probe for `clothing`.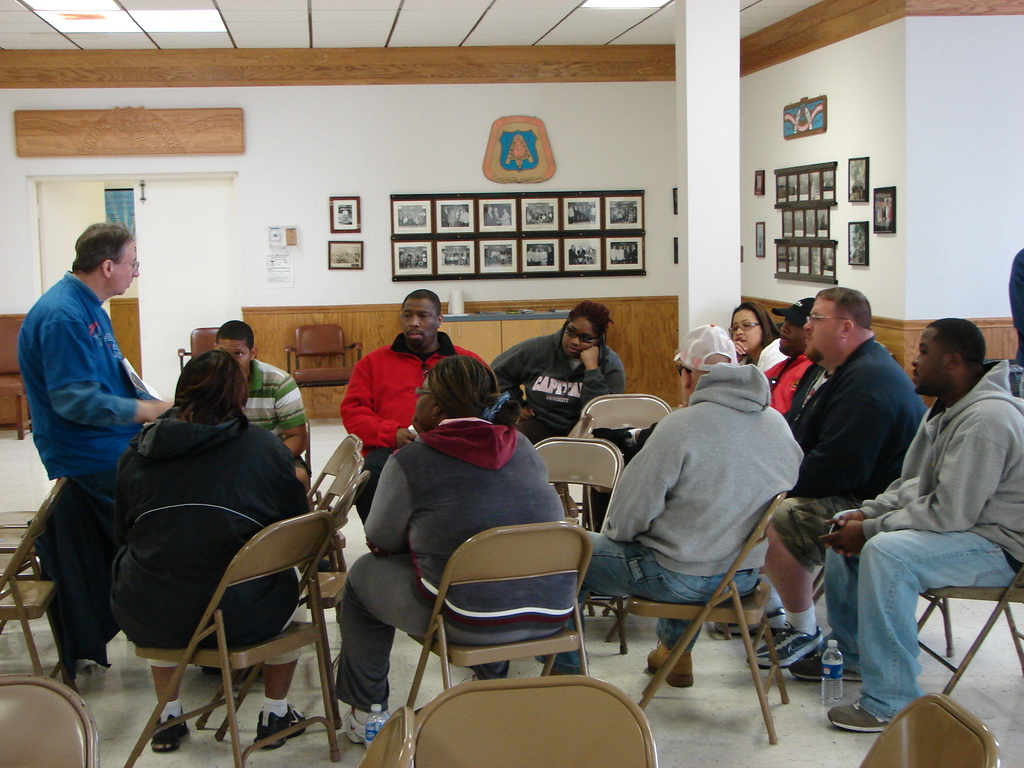
Probe result: {"left": 460, "top": 211, "right": 468, "bottom": 226}.
